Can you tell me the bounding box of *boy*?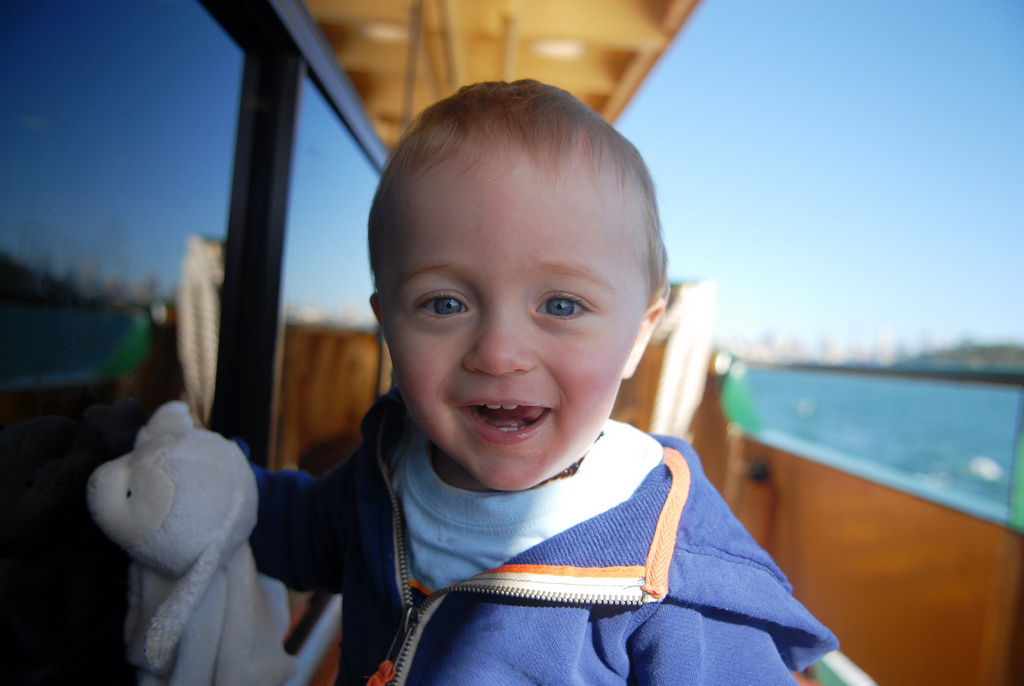
pyautogui.locateOnScreen(263, 77, 758, 651).
